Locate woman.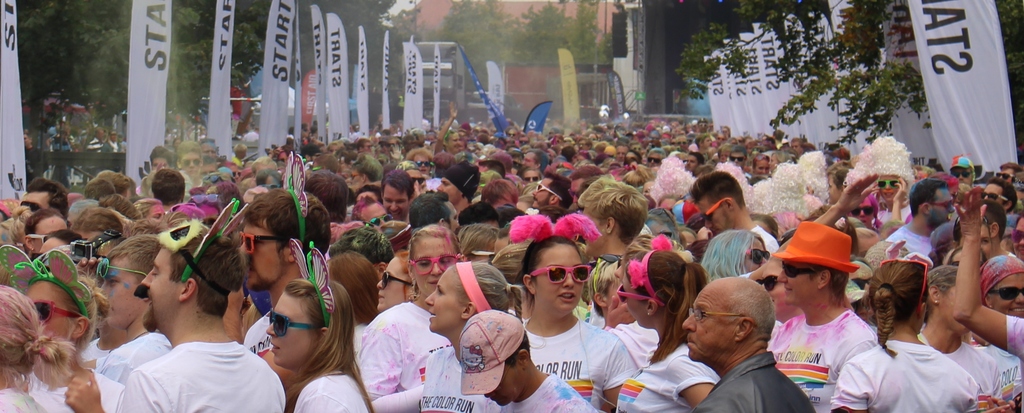
Bounding box: bbox=(325, 248, 378, 351).
